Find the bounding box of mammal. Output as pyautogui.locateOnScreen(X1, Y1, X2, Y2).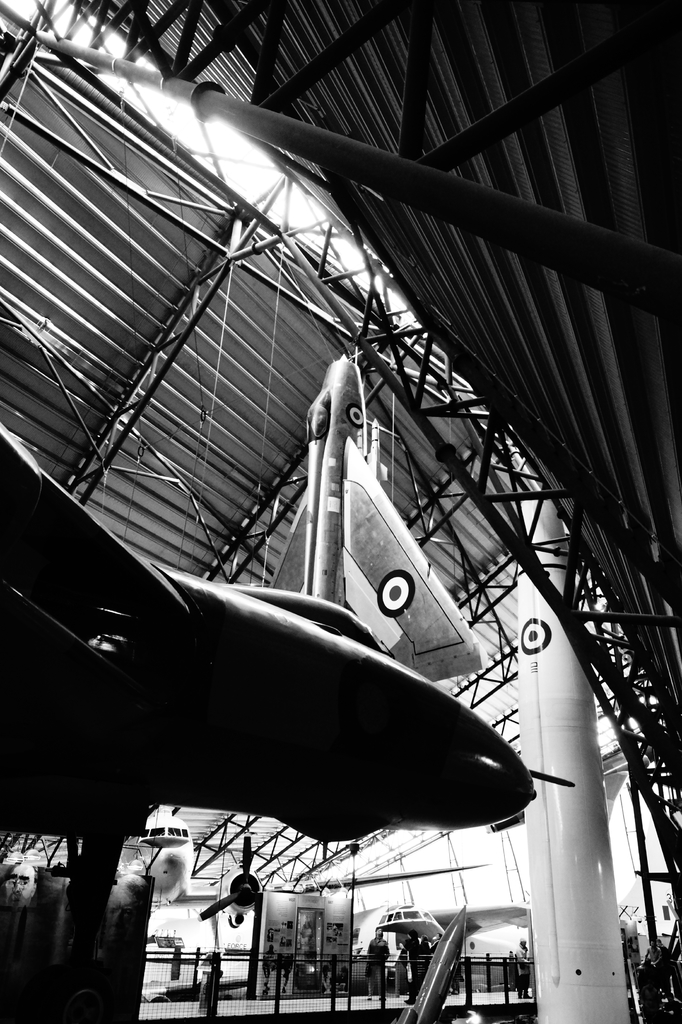
pyautogui.locateOnScreen(640, 938, 663, 990).
